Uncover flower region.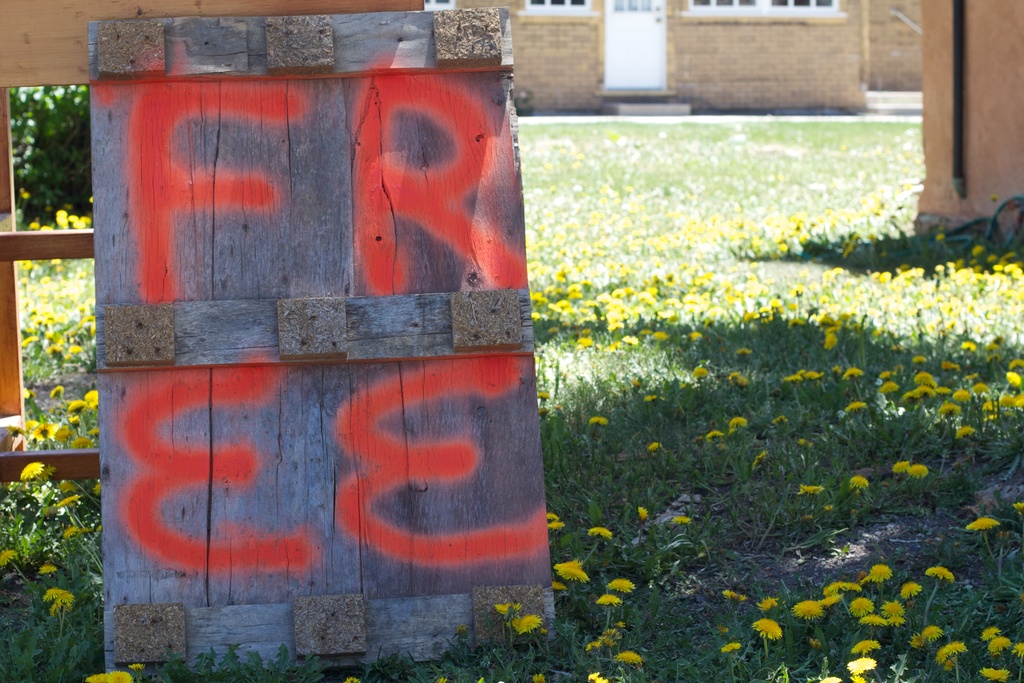
Uncovered: crop(724, 641, 741, 654).
